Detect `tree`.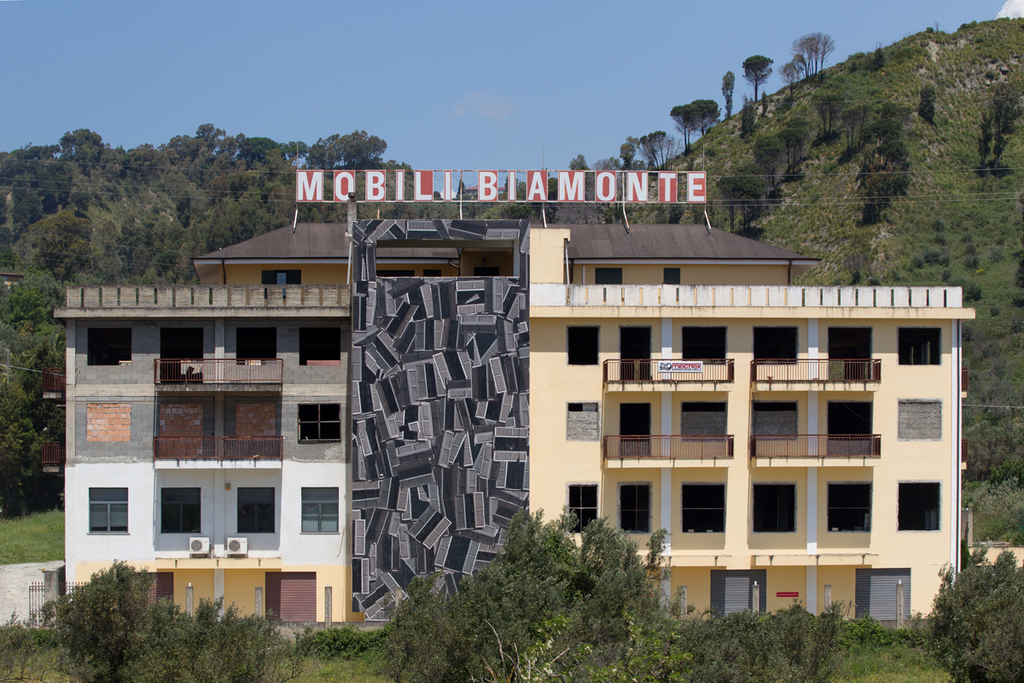
Detected at bbox(614, 145, 636, 169).
